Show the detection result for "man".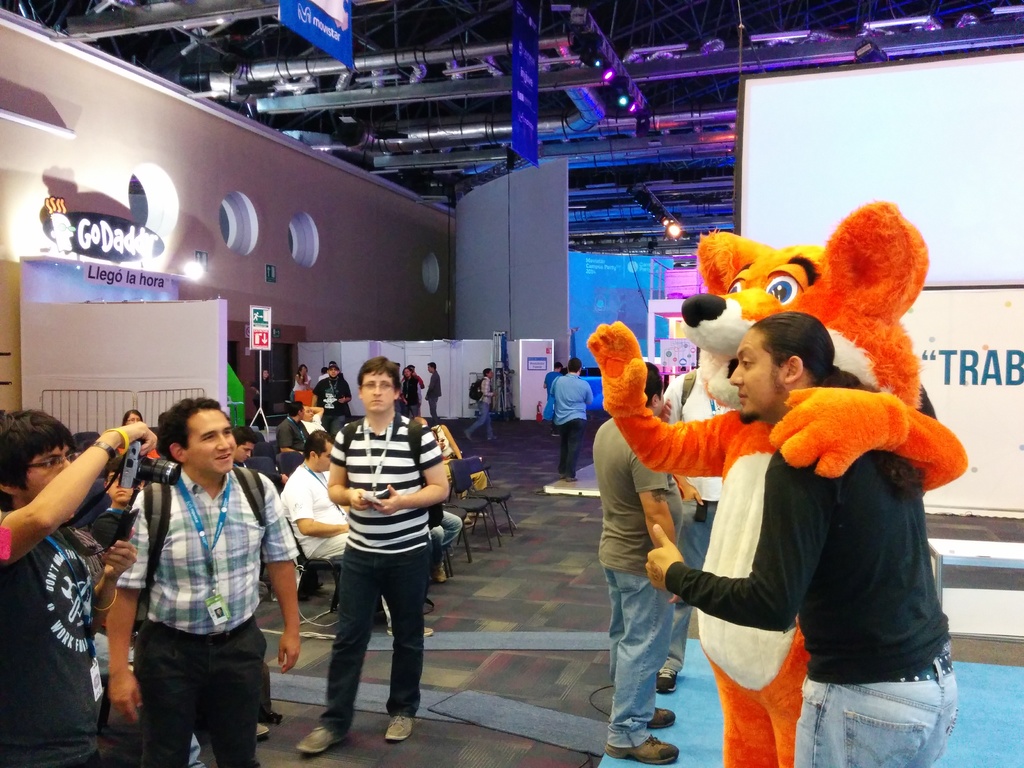
0 408 137 767.
